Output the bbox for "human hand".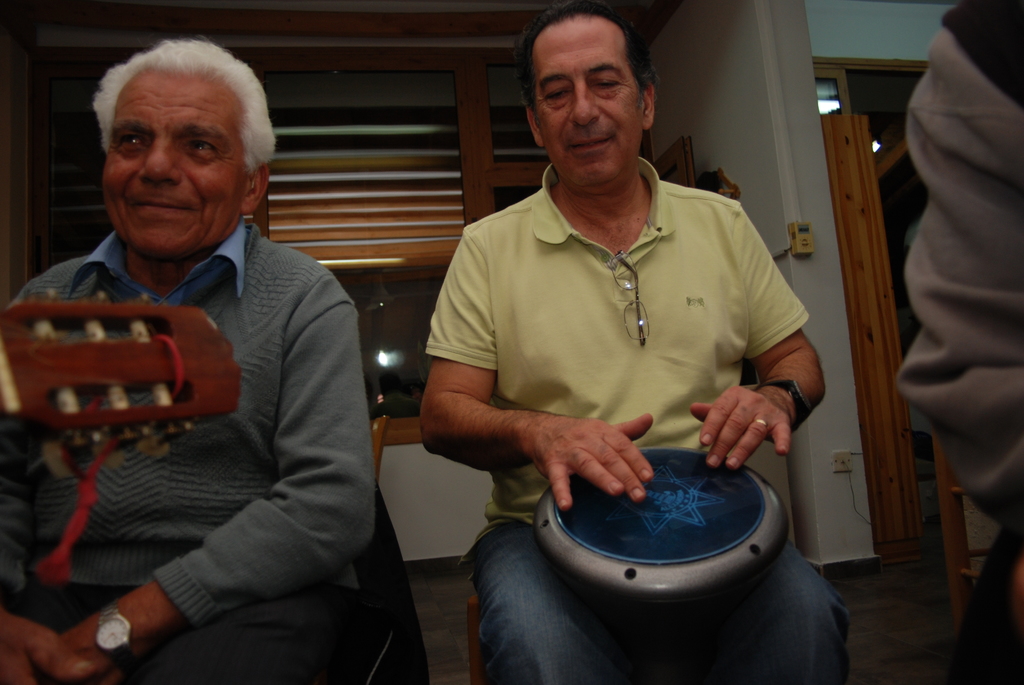
x1=534 y1=409 x2=655 y2=516.
